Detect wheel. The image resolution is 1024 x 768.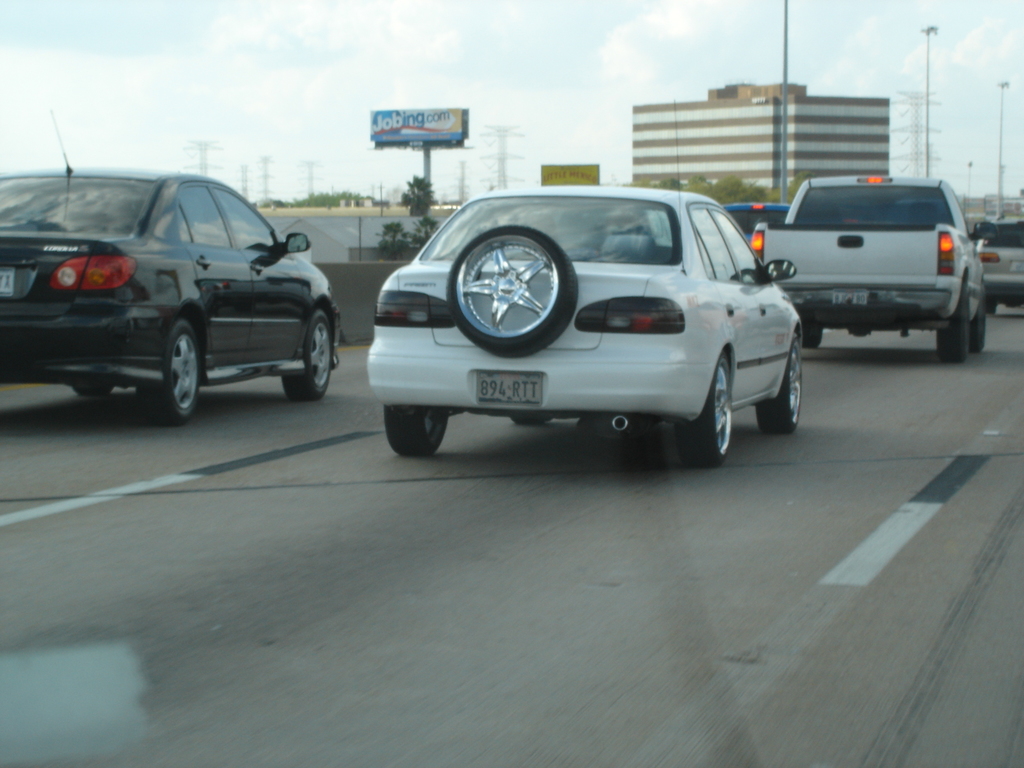
BBox(675, 352, 732, 468).
